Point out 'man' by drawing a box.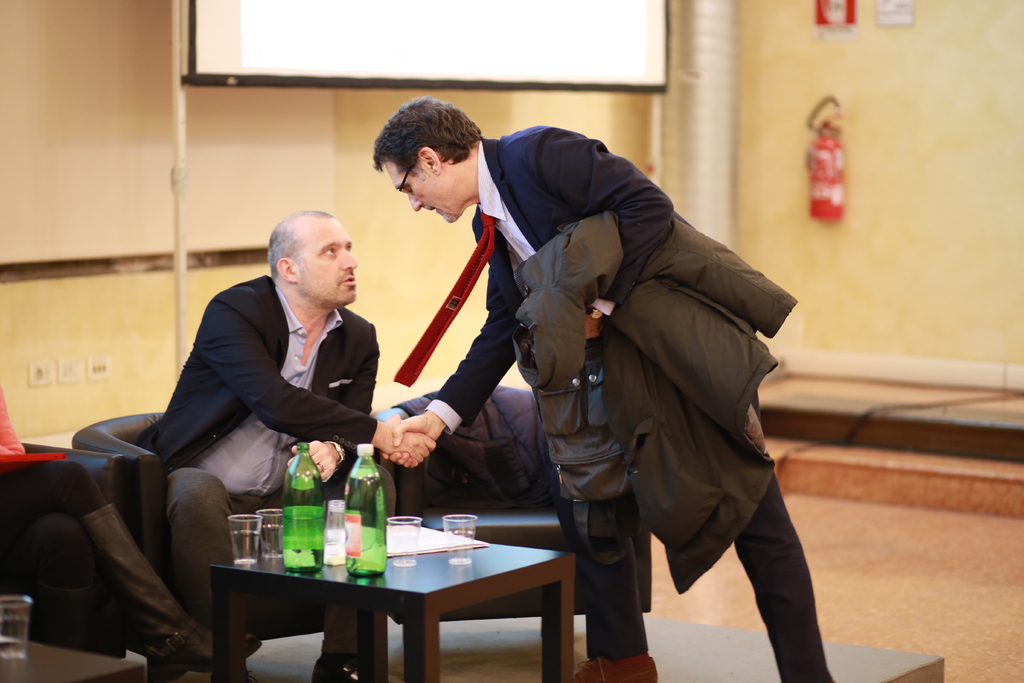
[143,207,434,682].
